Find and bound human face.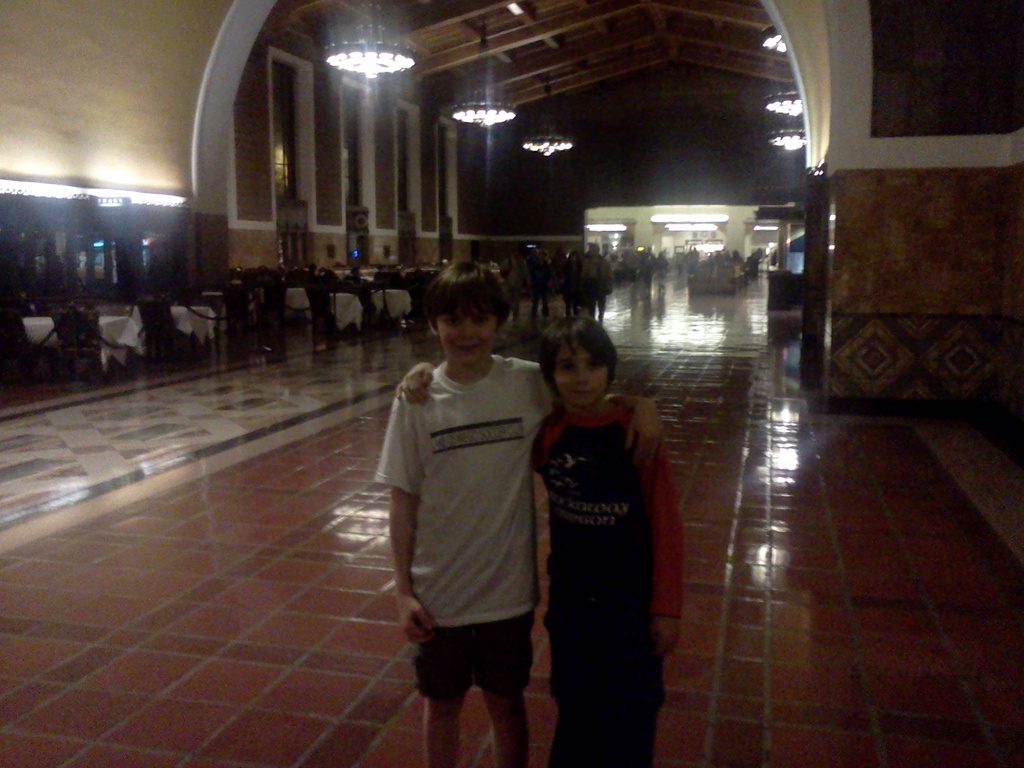
Bound: (552, 344, 611, 401).
